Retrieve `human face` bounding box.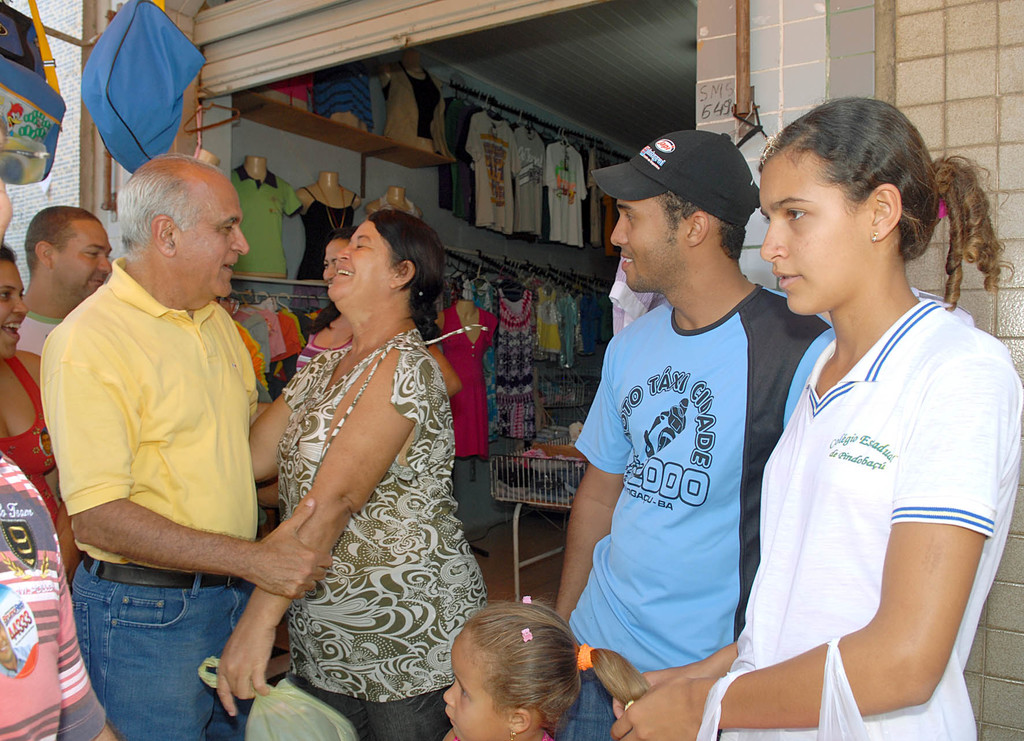
Bounding box: {"left": 605, "top": 194, "right": 675, "bottom": 302}.
